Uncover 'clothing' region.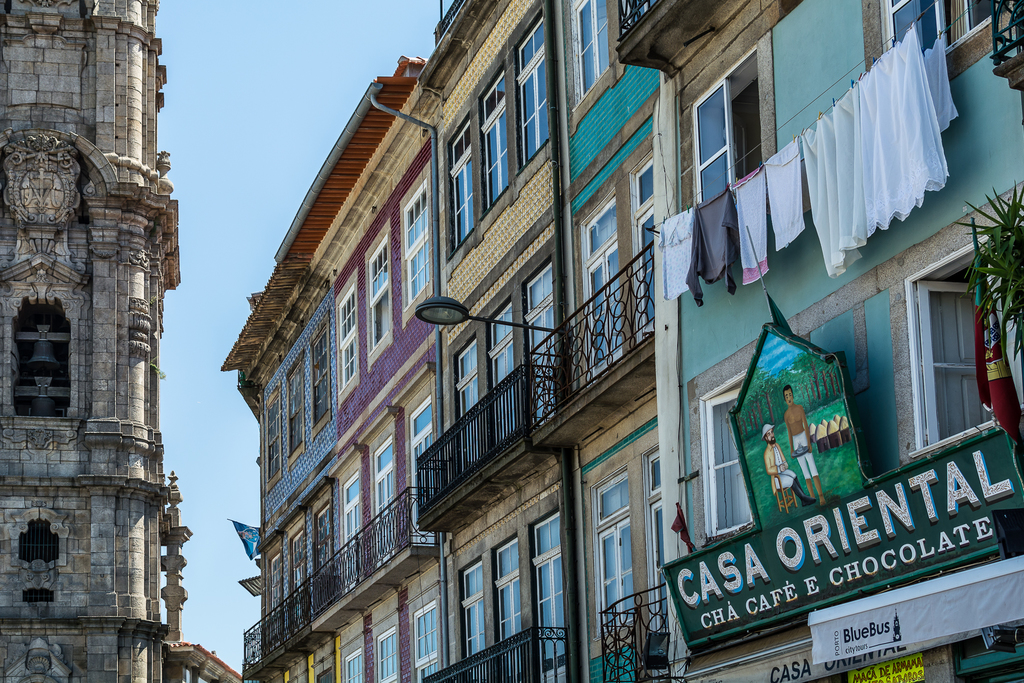
Uncovered: Rect(758, 131, 803, 249).
